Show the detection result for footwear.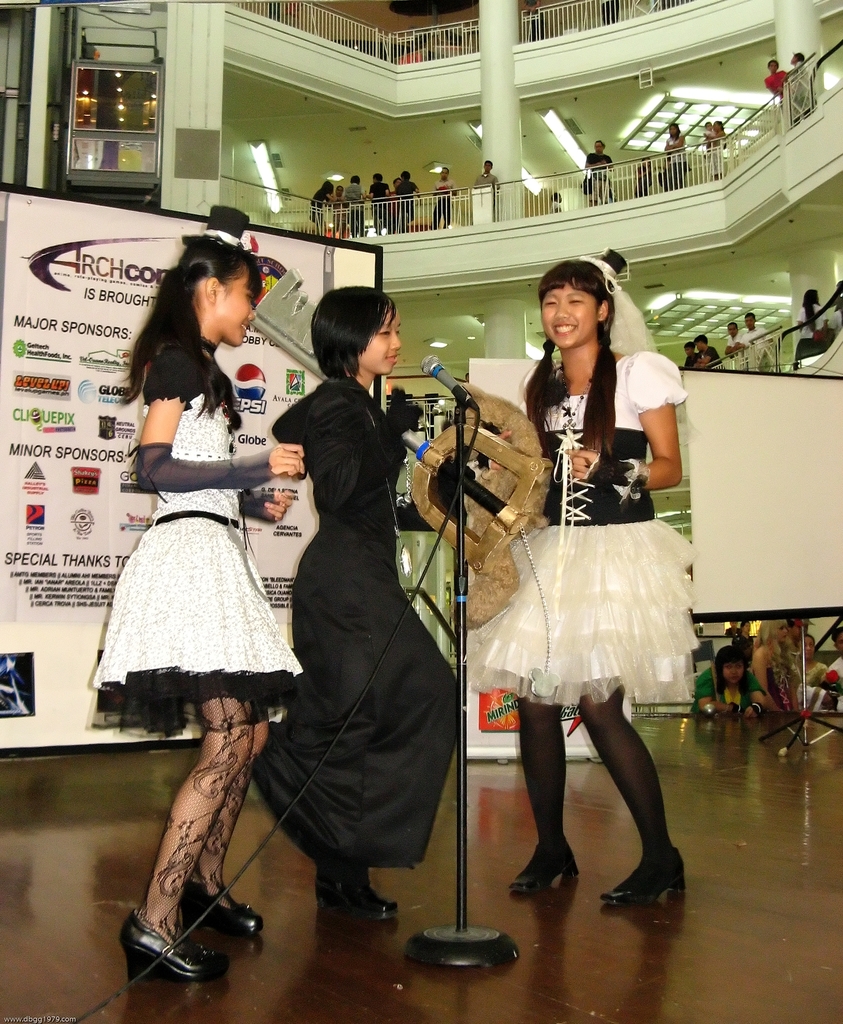
[189, 888, 262, 939].
